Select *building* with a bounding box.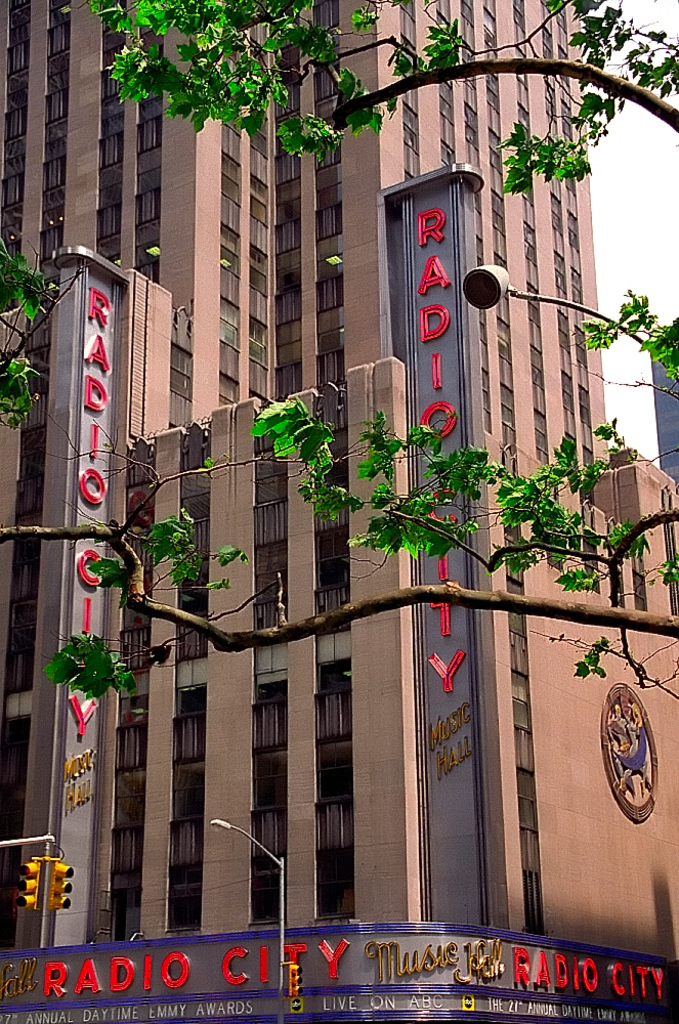
(0,0,678,1023).
